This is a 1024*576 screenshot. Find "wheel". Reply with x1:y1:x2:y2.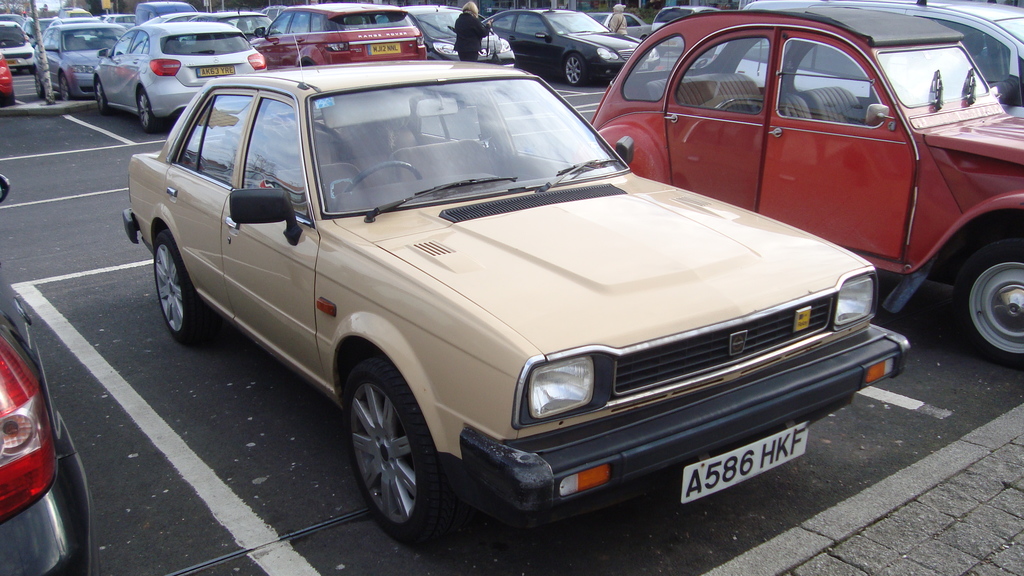
33:73:45:102.
